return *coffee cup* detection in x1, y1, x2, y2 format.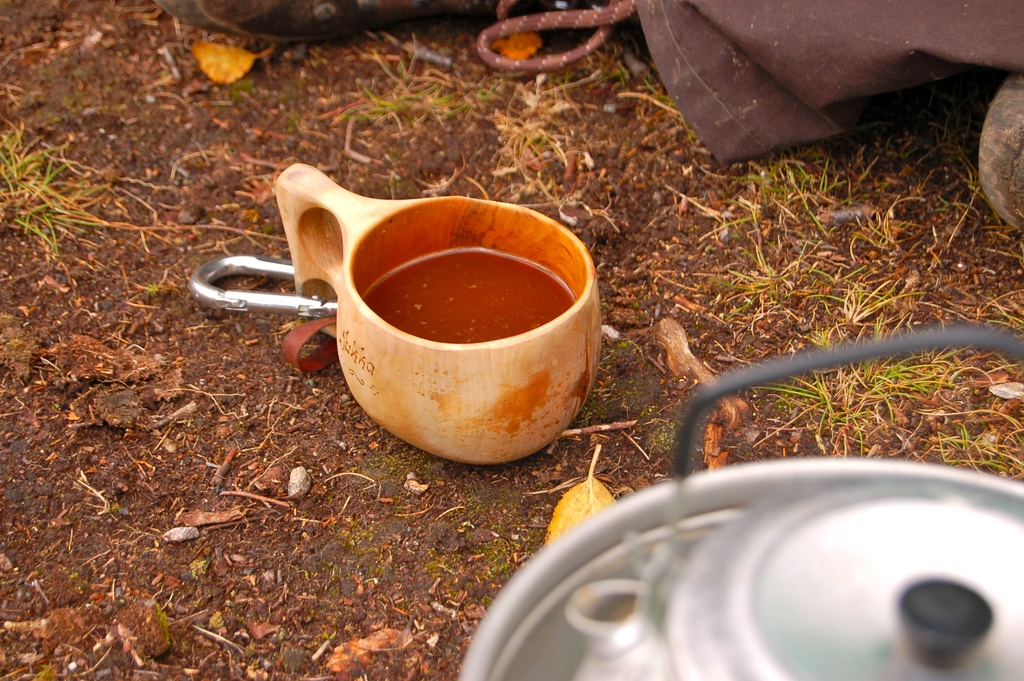
271, 160, 610, 462.
